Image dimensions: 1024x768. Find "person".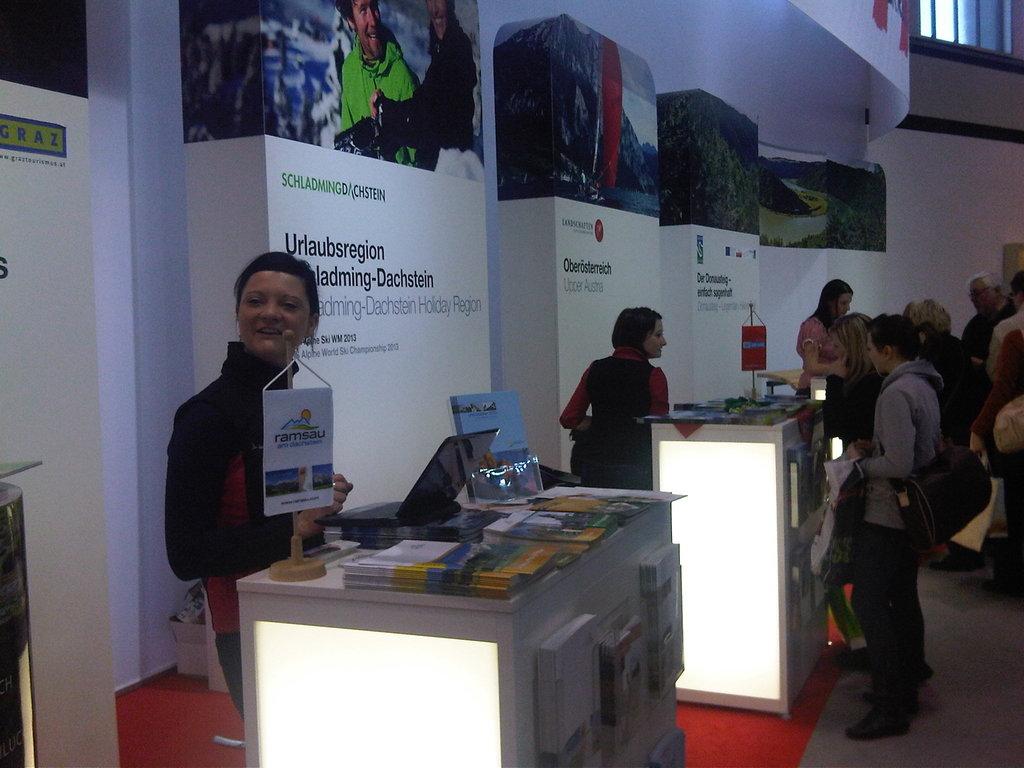
(562,306,671,488).
